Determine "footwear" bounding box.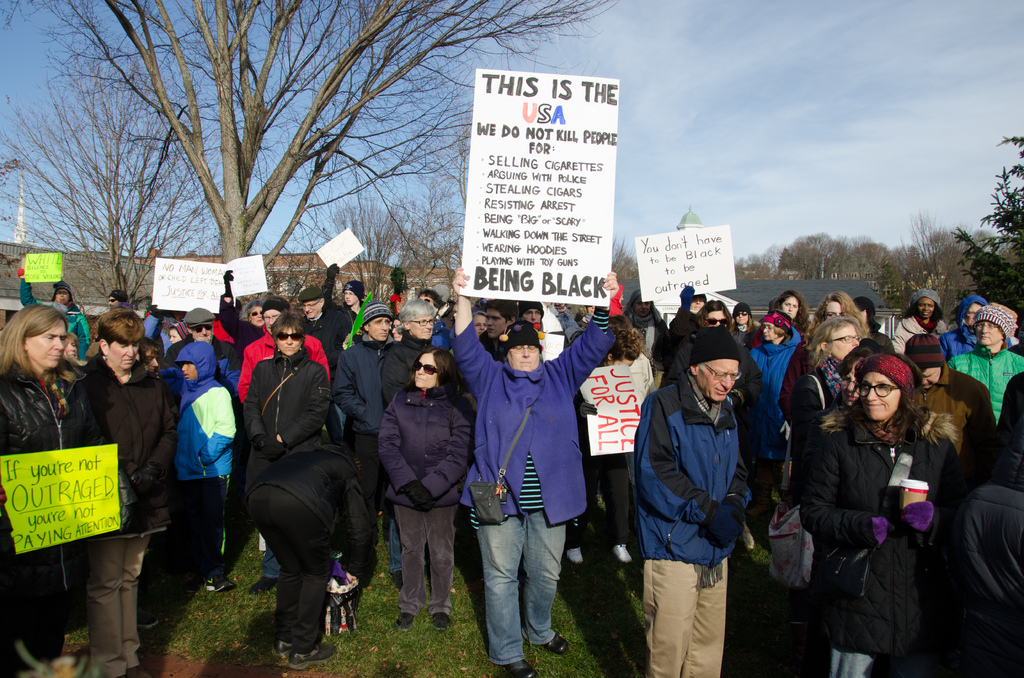
Determined: (616, 544, 631, 564).
